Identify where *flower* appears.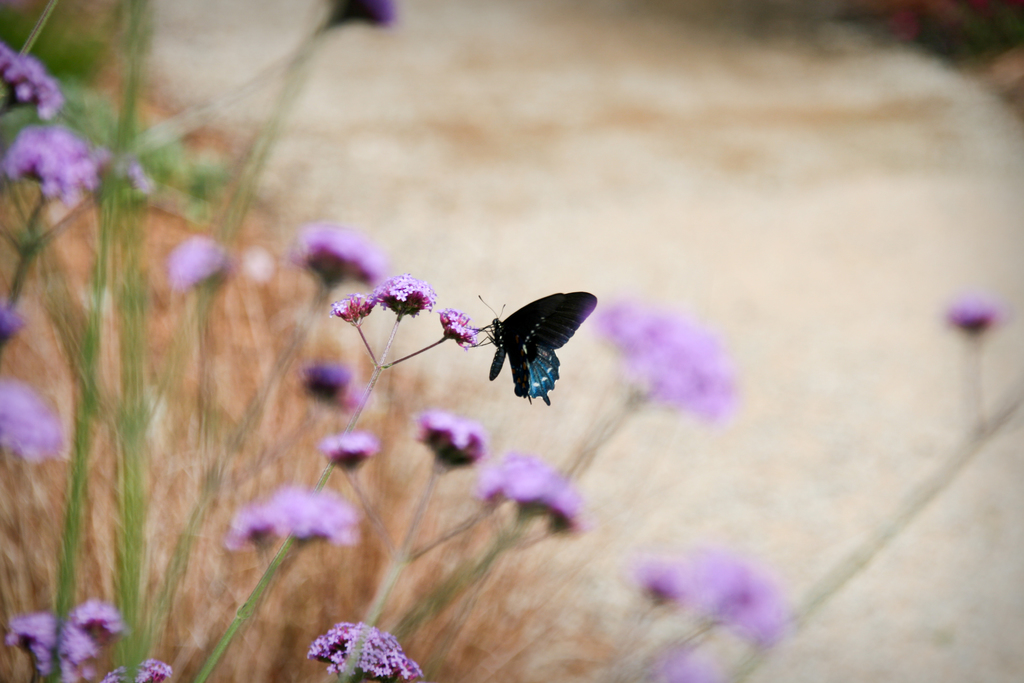
Appears at detection(365, 0, 395, 31).
